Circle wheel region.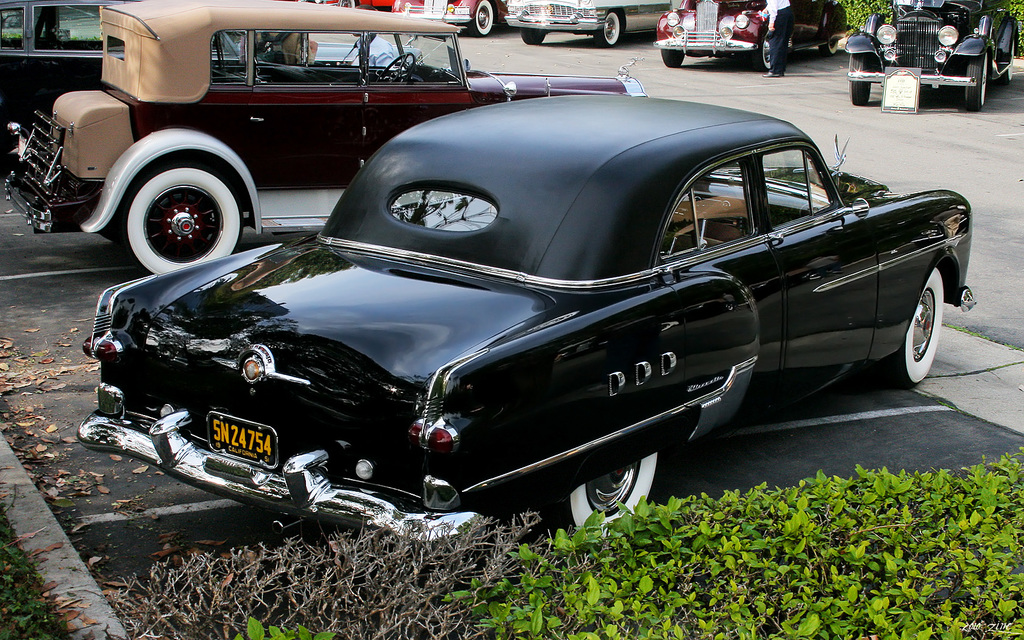
Region: BBox(1002, 46, 1023, 92).
